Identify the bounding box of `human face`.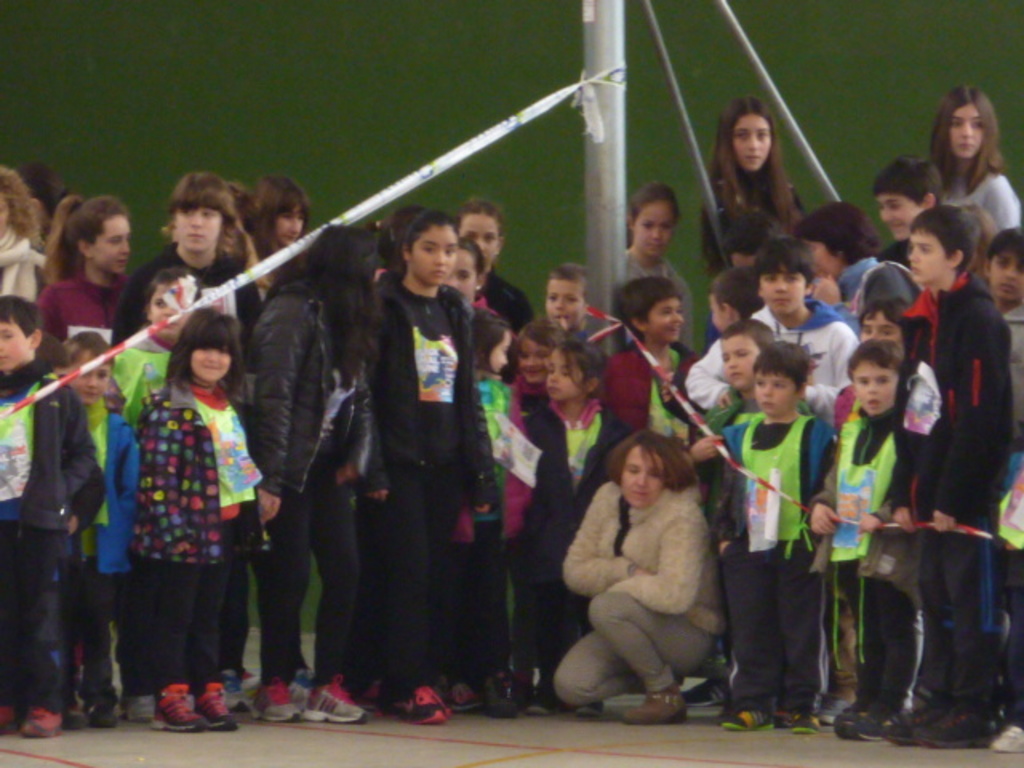
[720, 334, 760, 389].
